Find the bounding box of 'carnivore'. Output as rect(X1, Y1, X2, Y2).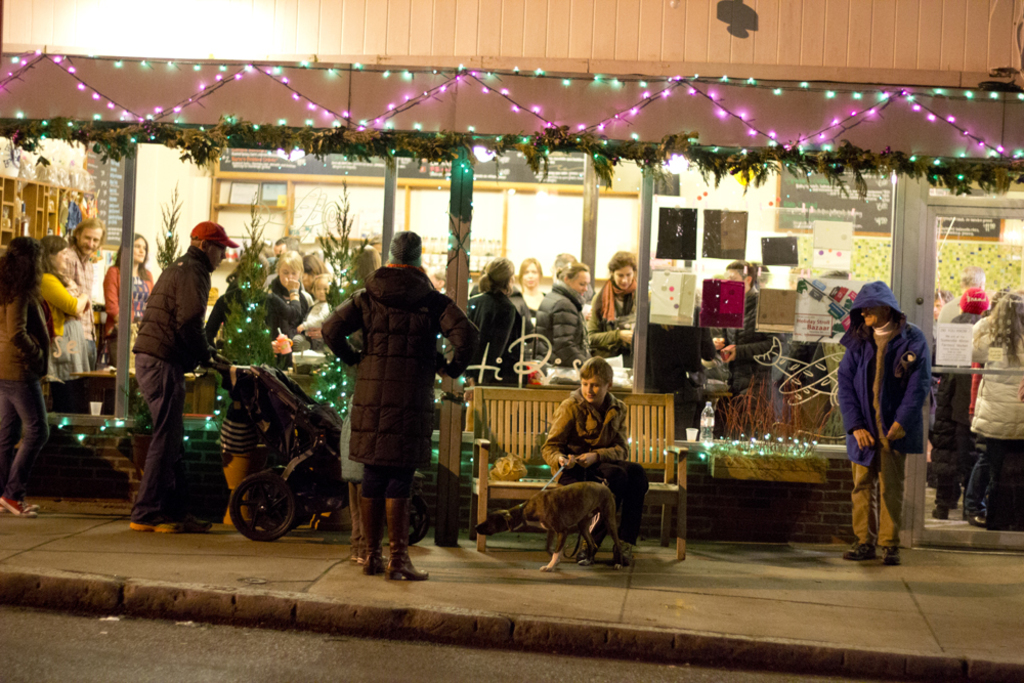
rect(264, 248, 315, 371).
